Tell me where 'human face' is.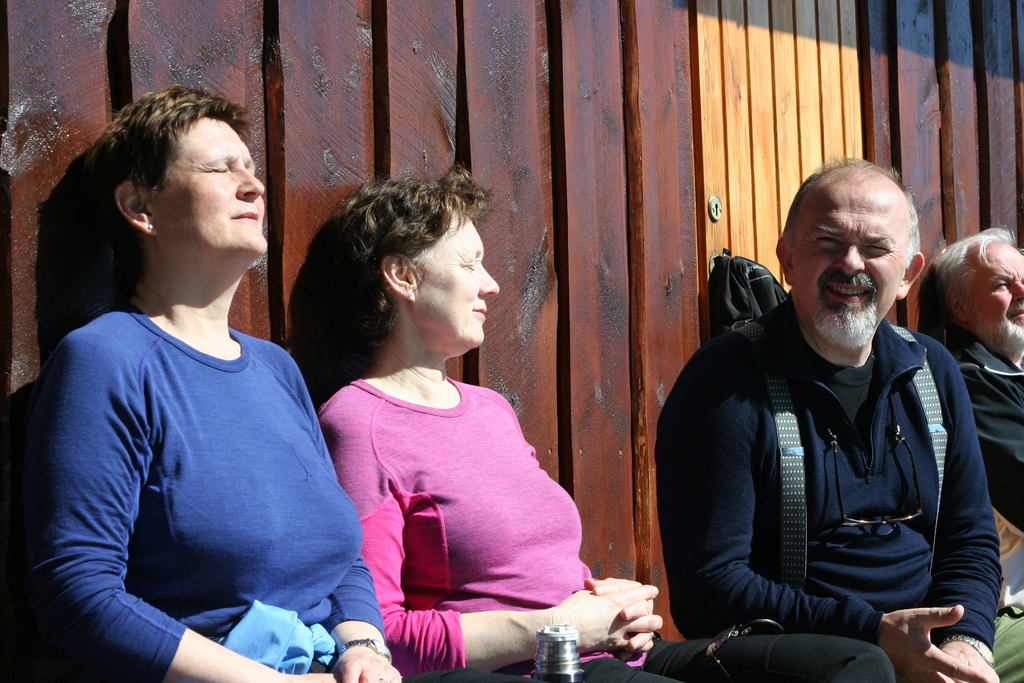
'human face' is at bbox=[148, 111, 273, 260].
